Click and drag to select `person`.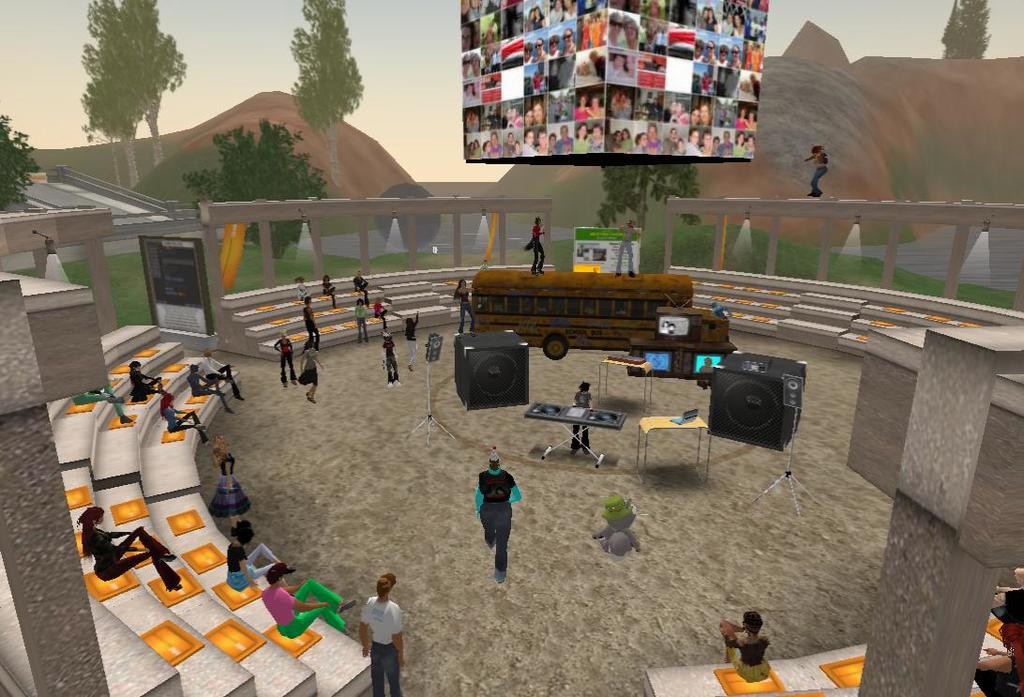
Selection: 381/334/400/392.
